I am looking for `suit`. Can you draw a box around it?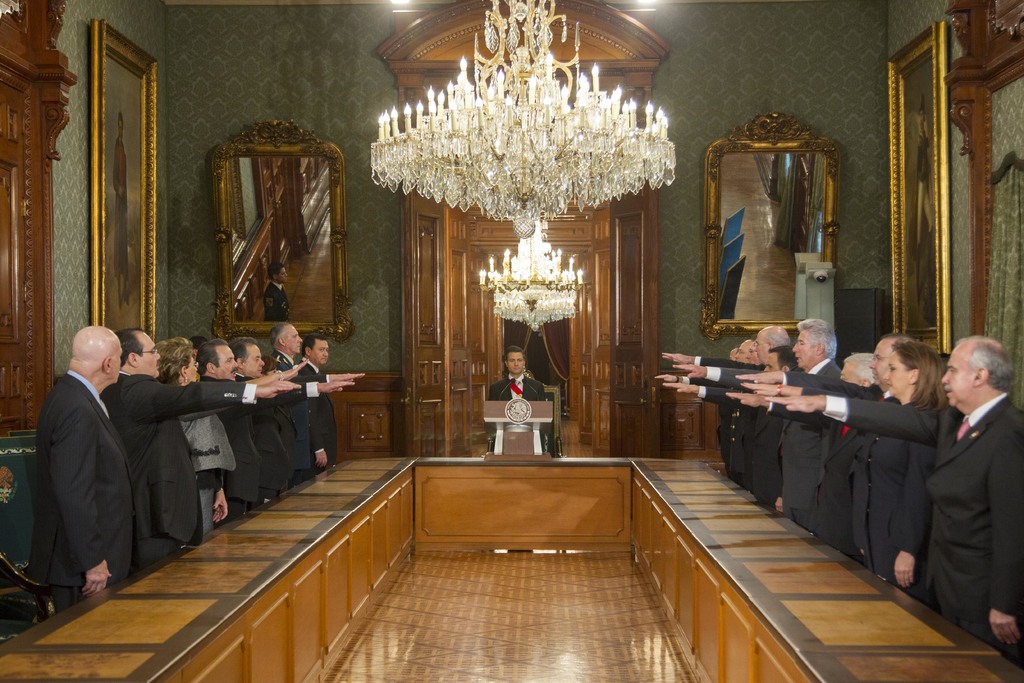
Sure, the bounding box is bbox=(776, 372, 888, 573).
